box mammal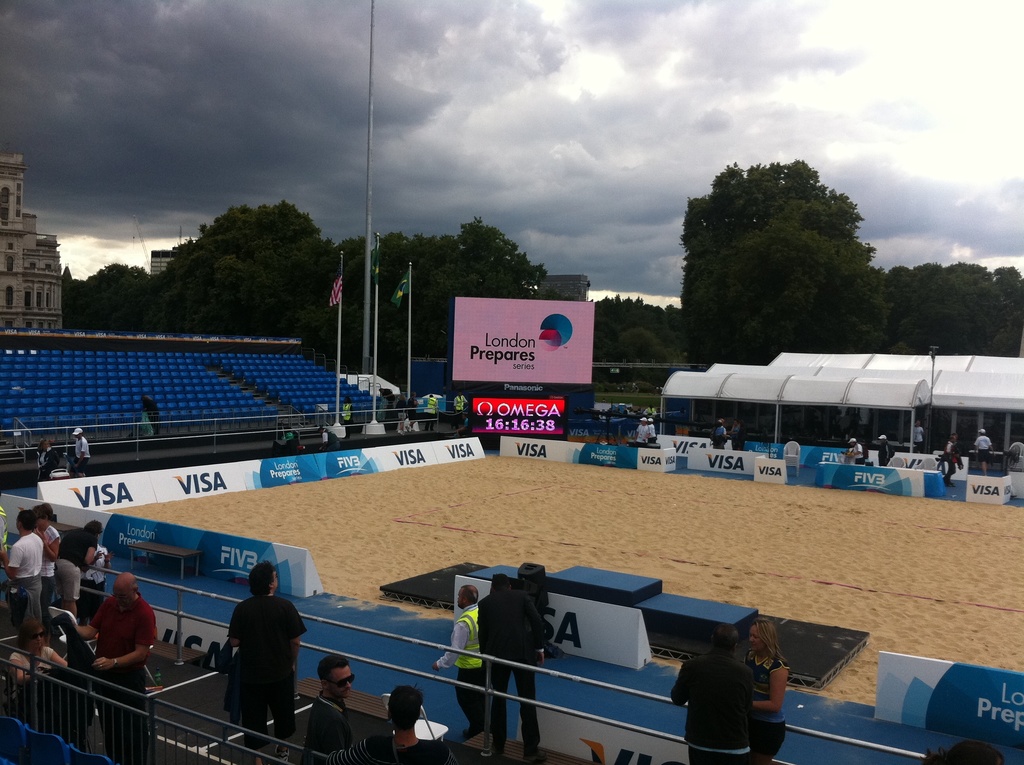
(left=672, top=620, right=753, bottom=764)
